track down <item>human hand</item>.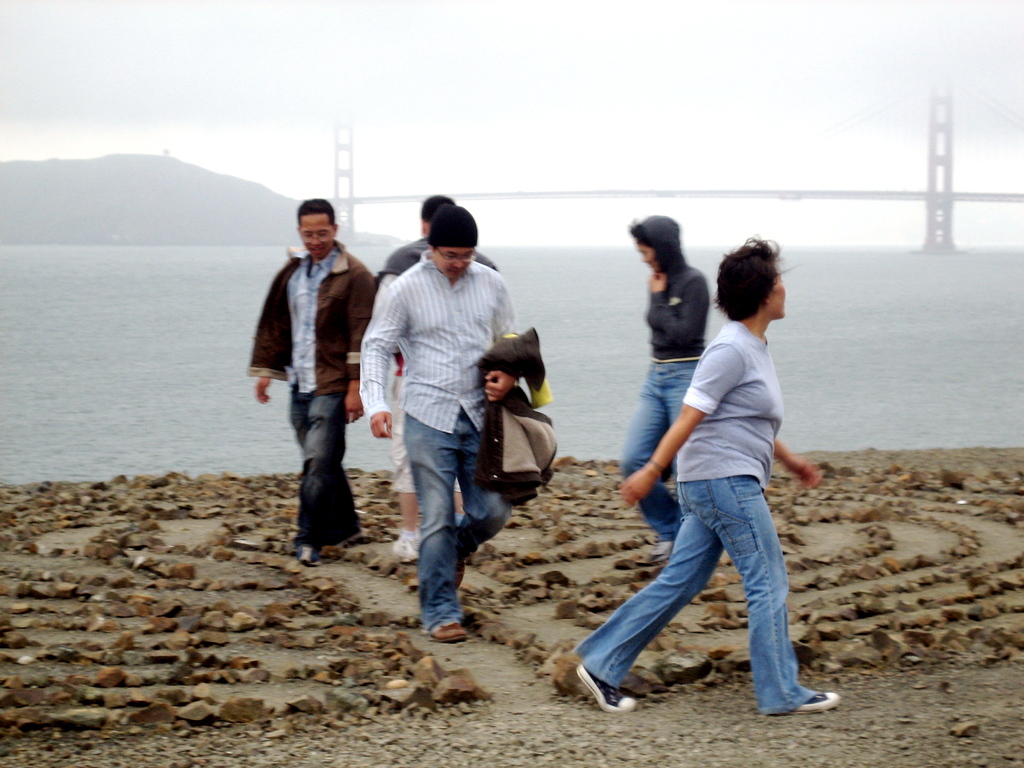
Tracked to 485,367,516,406.
